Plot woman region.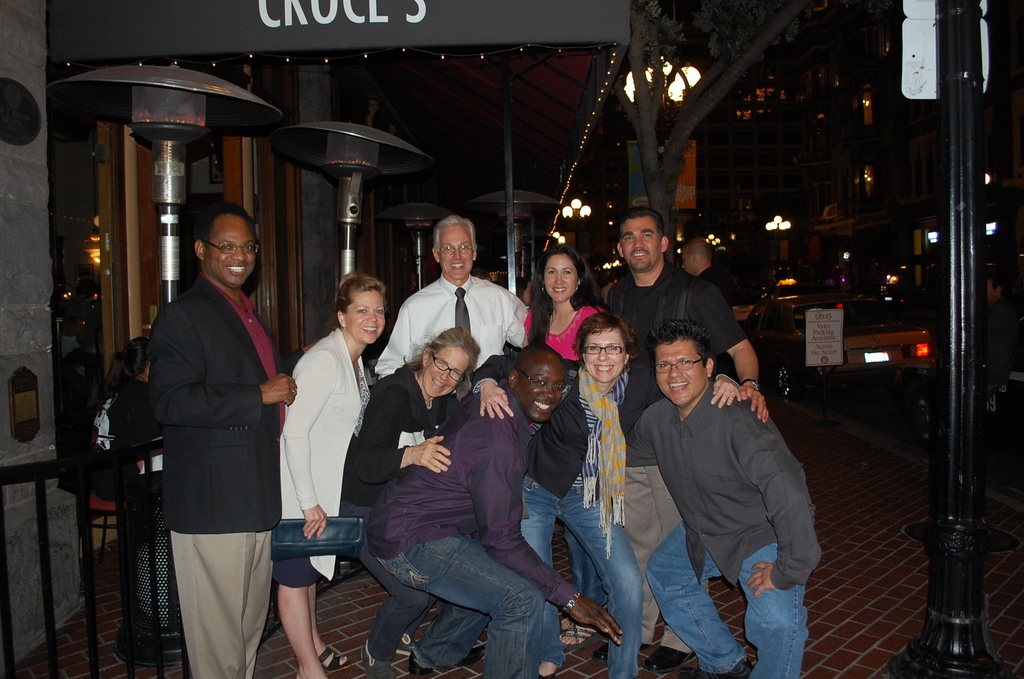
Plotted at <bbox>471, 316, 746, 678</bbox>.
